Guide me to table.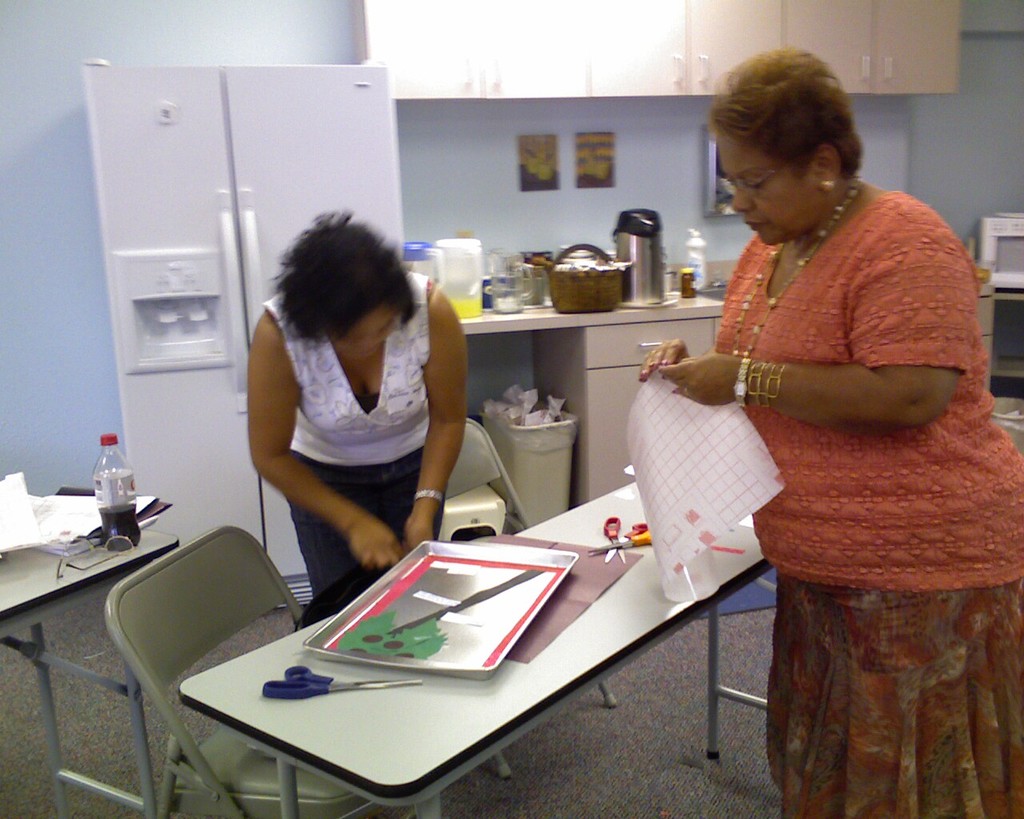
Guidance: 124:490:795:816.
